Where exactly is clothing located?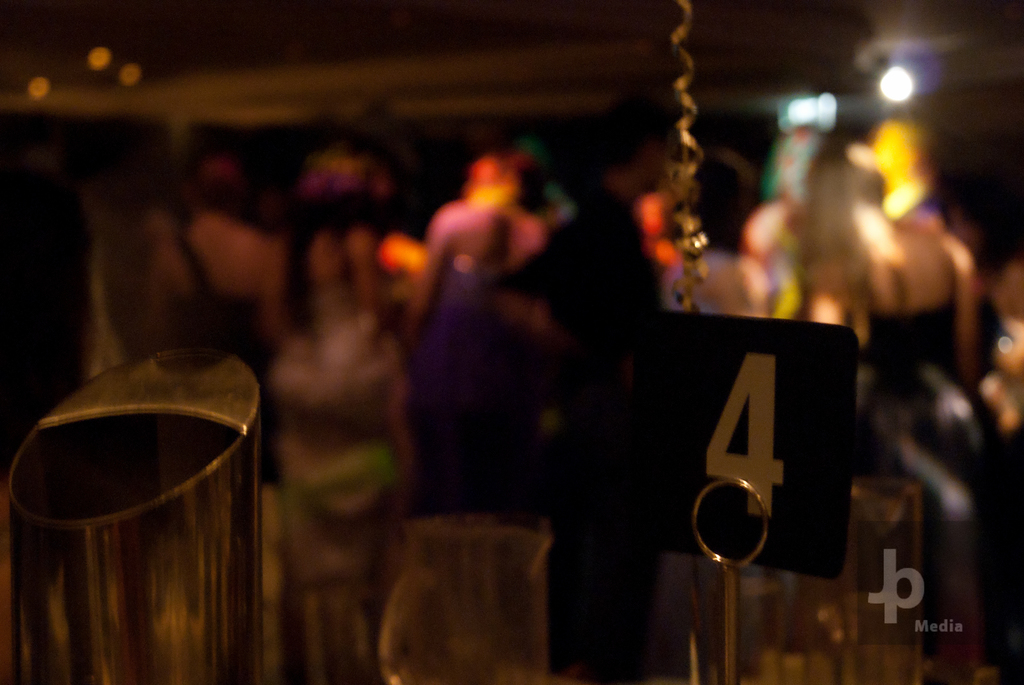
Its bounding box is (381, 256, 554, 537).
